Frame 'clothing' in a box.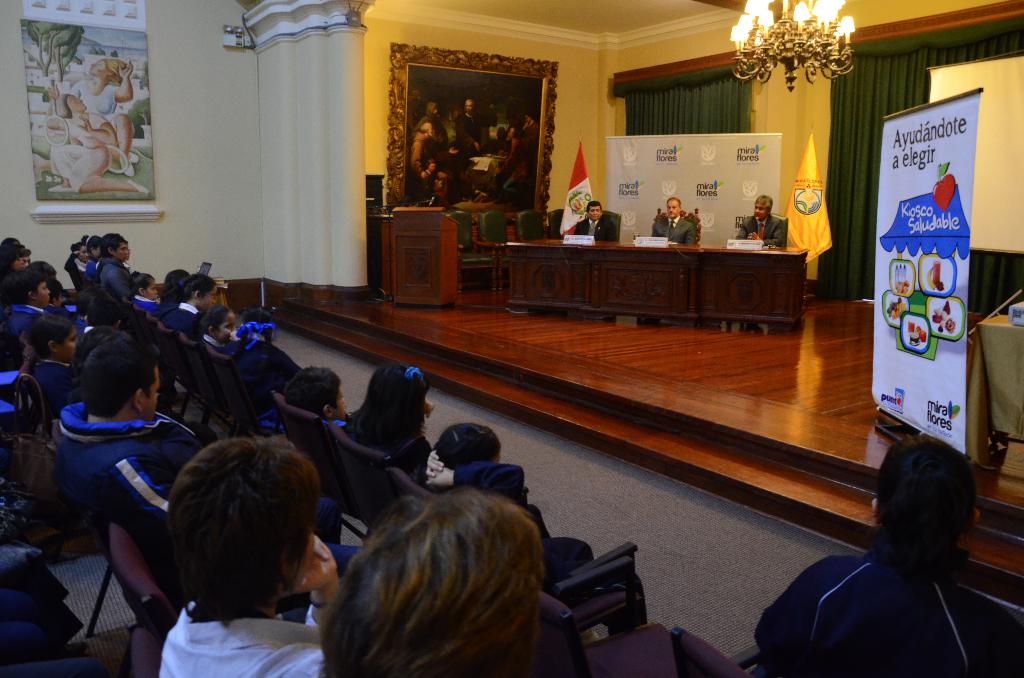
x1=158, y1=298, x2=198, y2=332.
